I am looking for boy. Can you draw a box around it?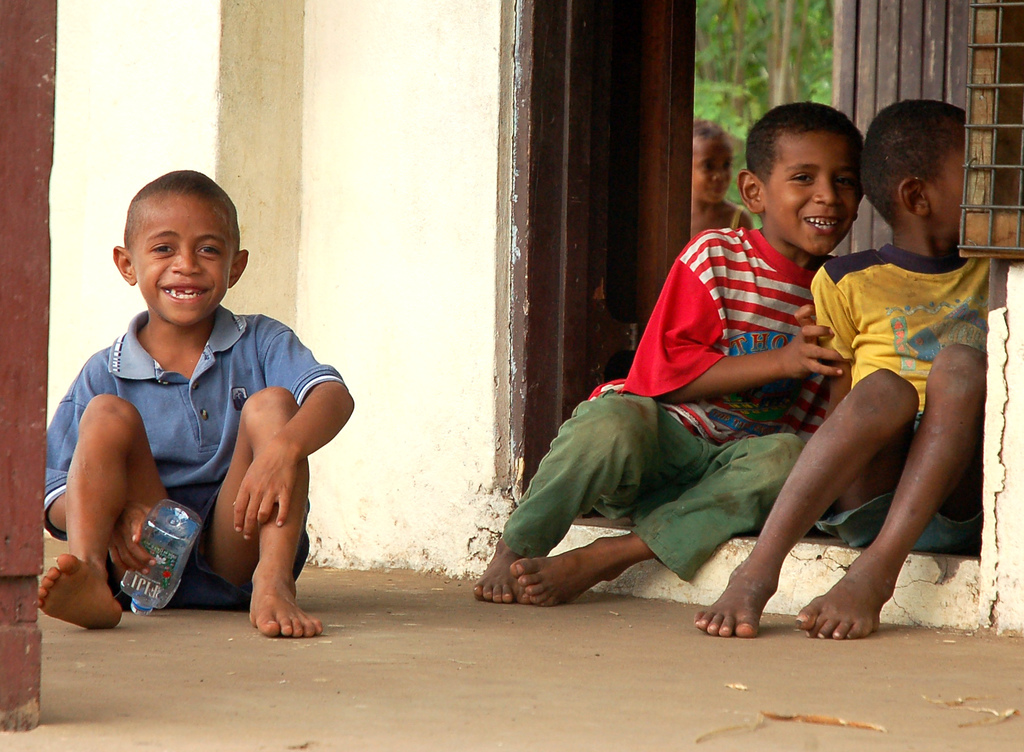
Sure, the bounding box is box=[35, 168, 355, 637].
